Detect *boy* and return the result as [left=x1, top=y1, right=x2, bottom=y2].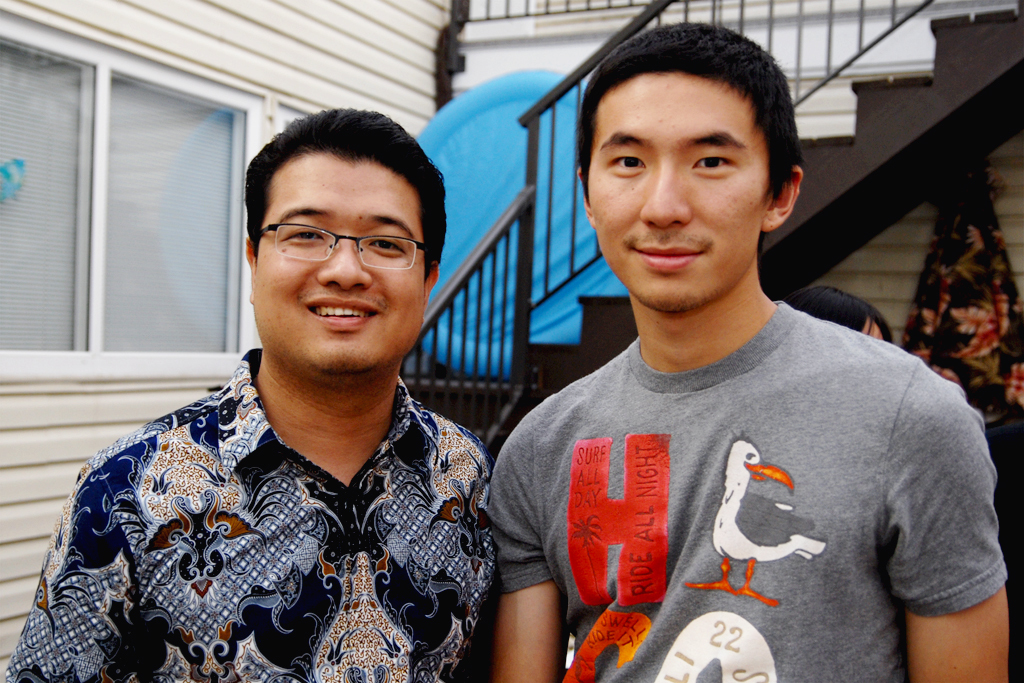
[left=488, top=21, right=1009, bottom=682].
